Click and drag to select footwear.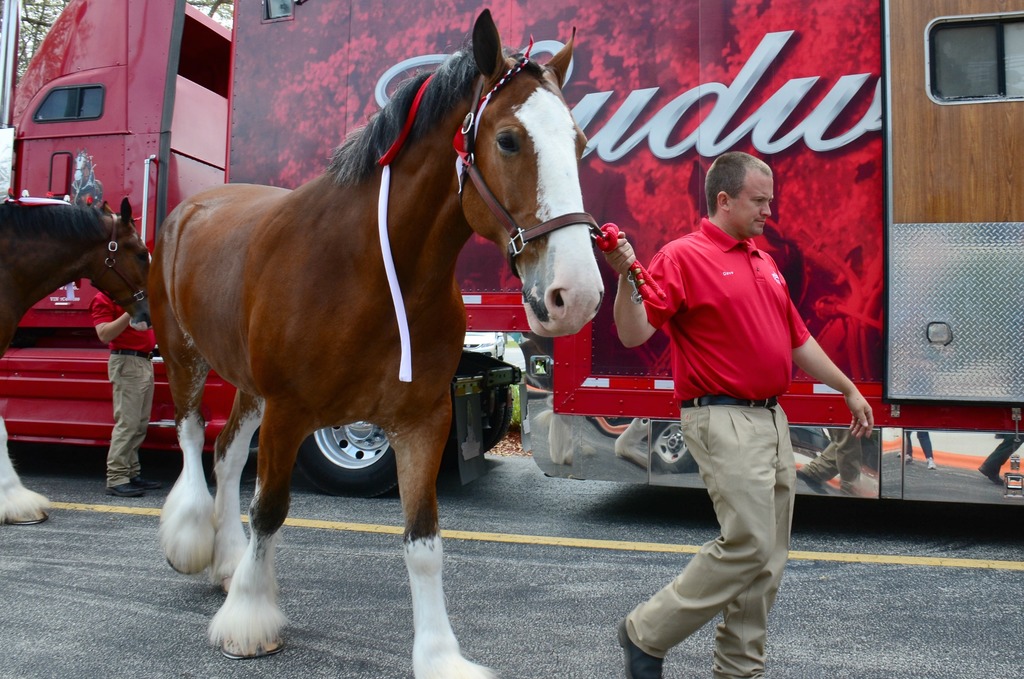
Selection: [618, 618, 669, 678].
